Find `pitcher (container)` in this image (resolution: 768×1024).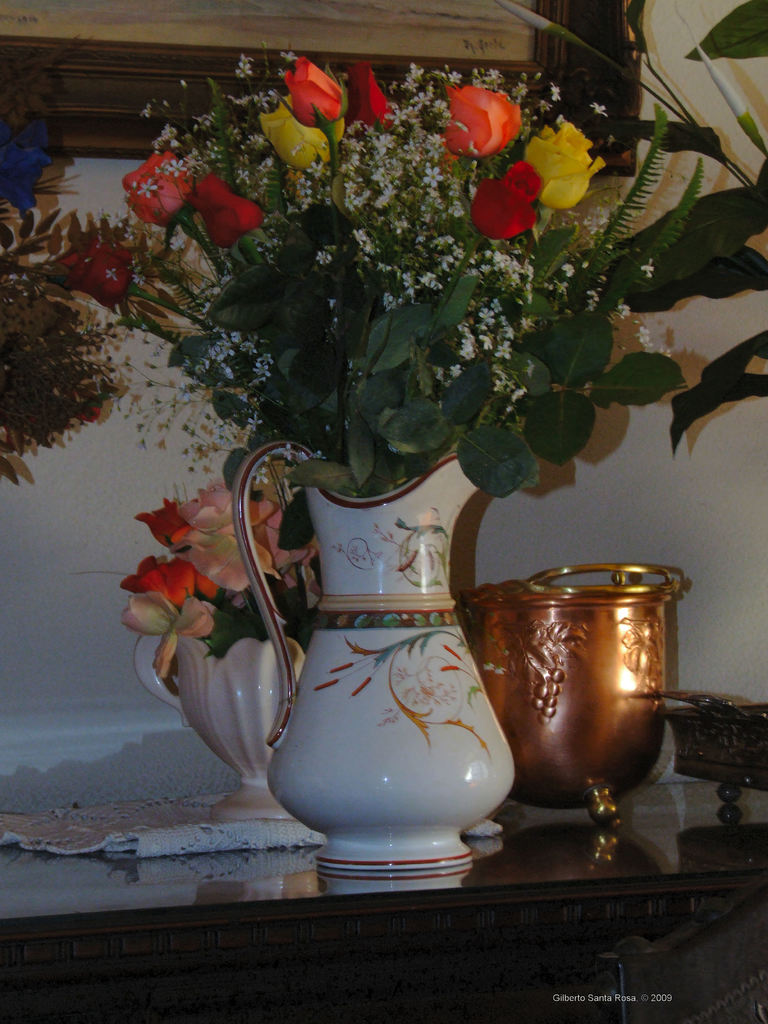
[236, 452, 516, 876].
